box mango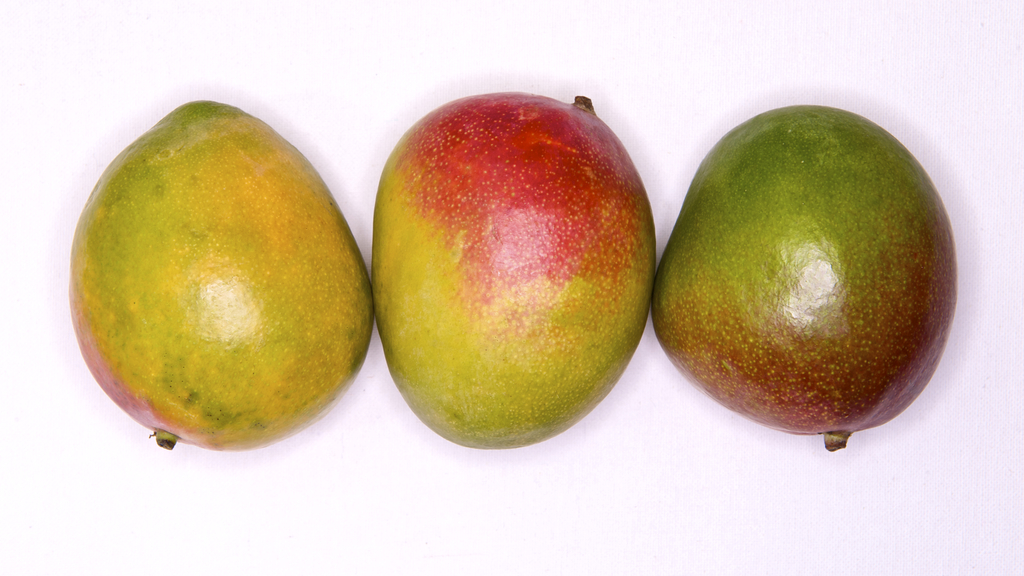
left=70, top=100, right=372, bottom=452
